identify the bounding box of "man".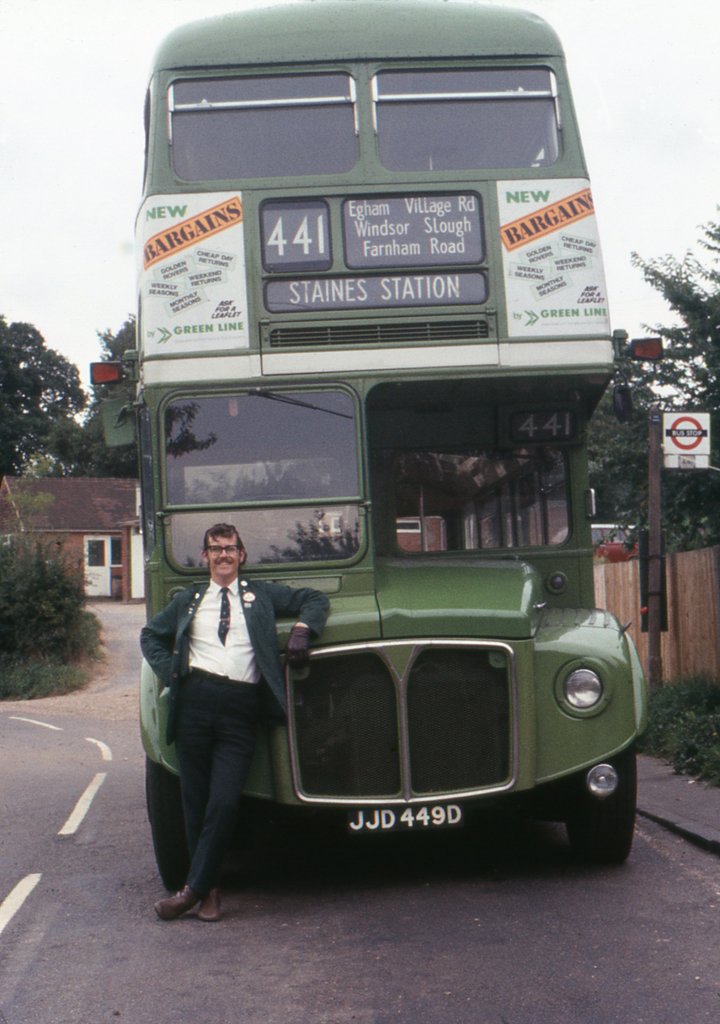
BBox(126, 522, 338, 942).
